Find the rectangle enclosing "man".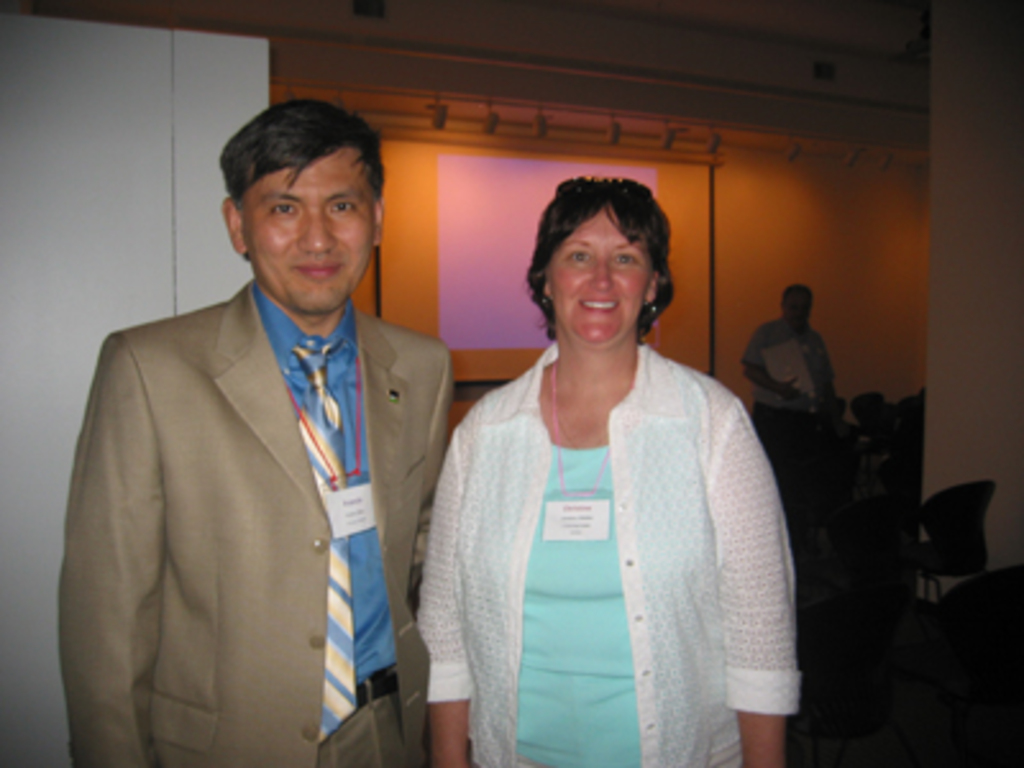
<bbox>737, 282, 840, 443</bbox>.
